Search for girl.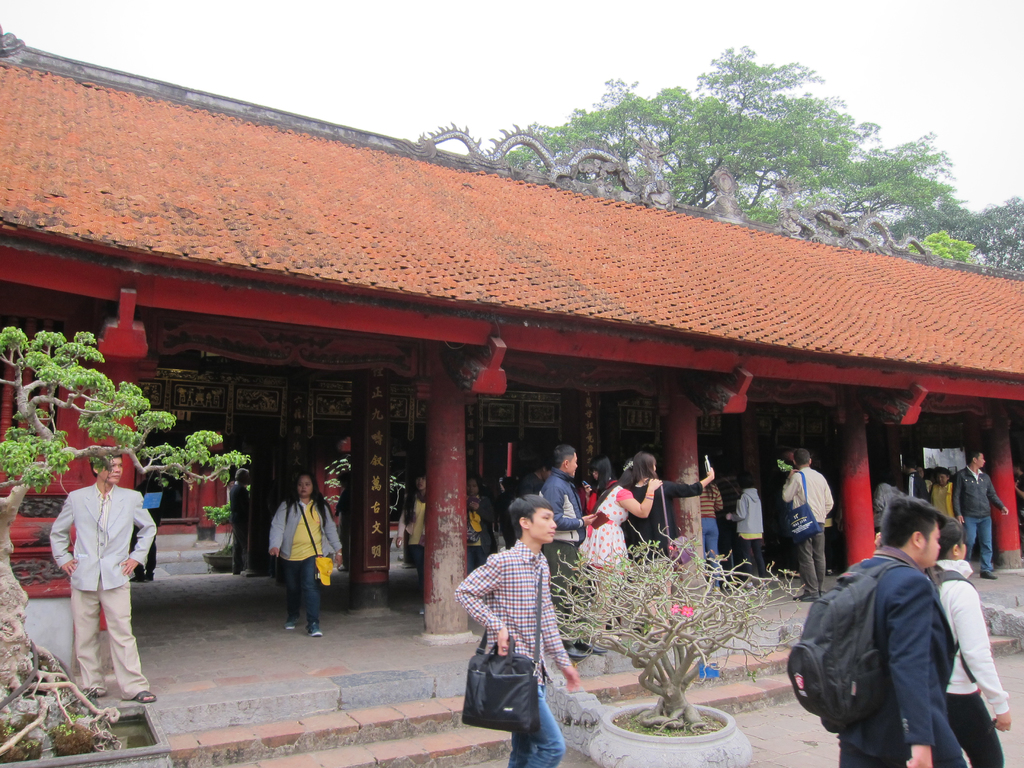
Found at <region>620, 451, 712, 627</region>.
